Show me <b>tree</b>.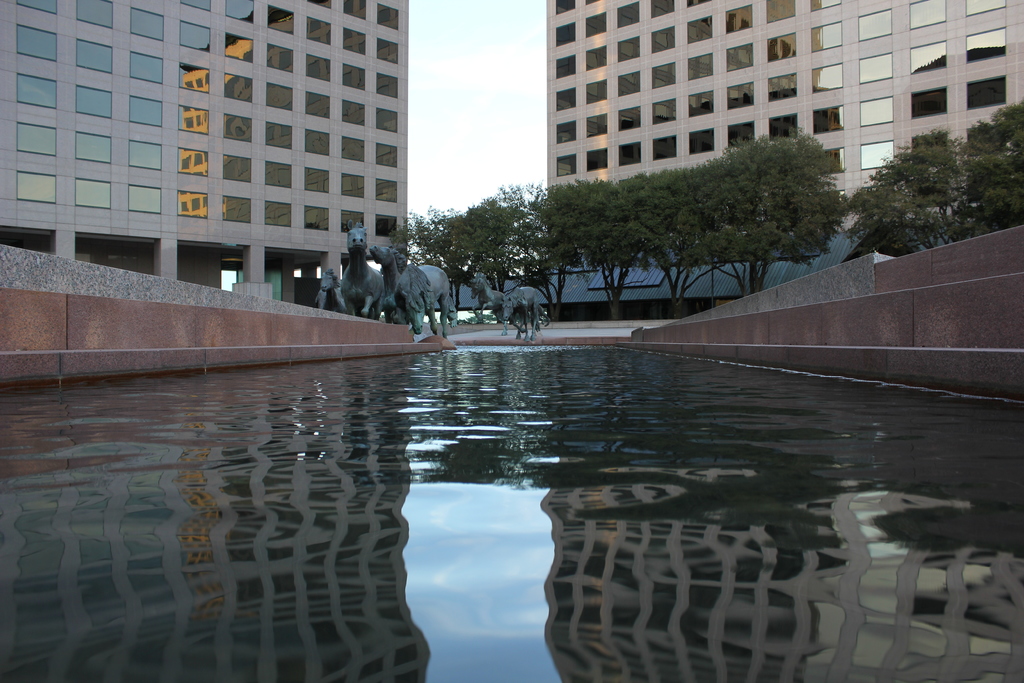
<b>tree</b> is here: 964, 96, 1023, 235.
